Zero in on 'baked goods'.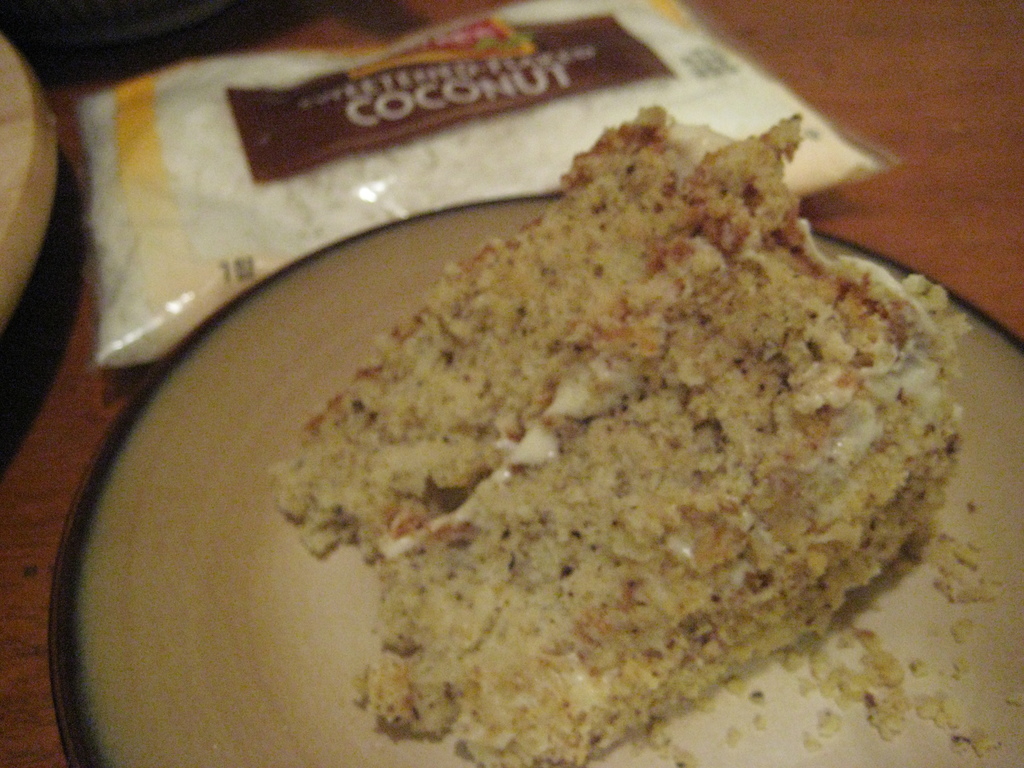
Zeroed in: [232,92,963,751].
